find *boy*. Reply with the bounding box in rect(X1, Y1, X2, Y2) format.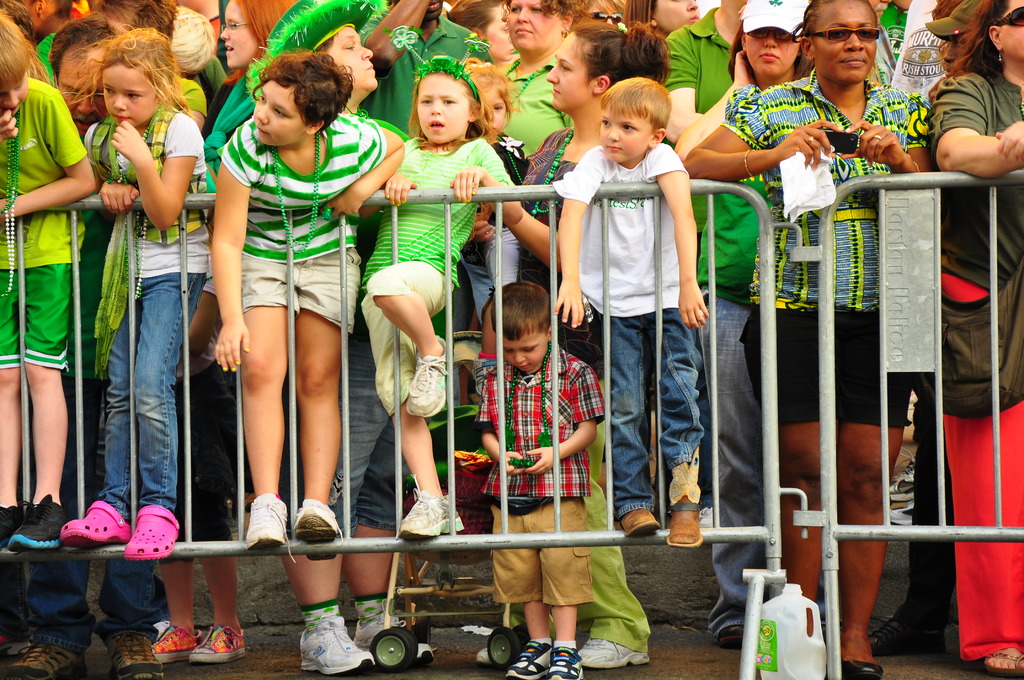
rect(556, 72, 717, 565).
